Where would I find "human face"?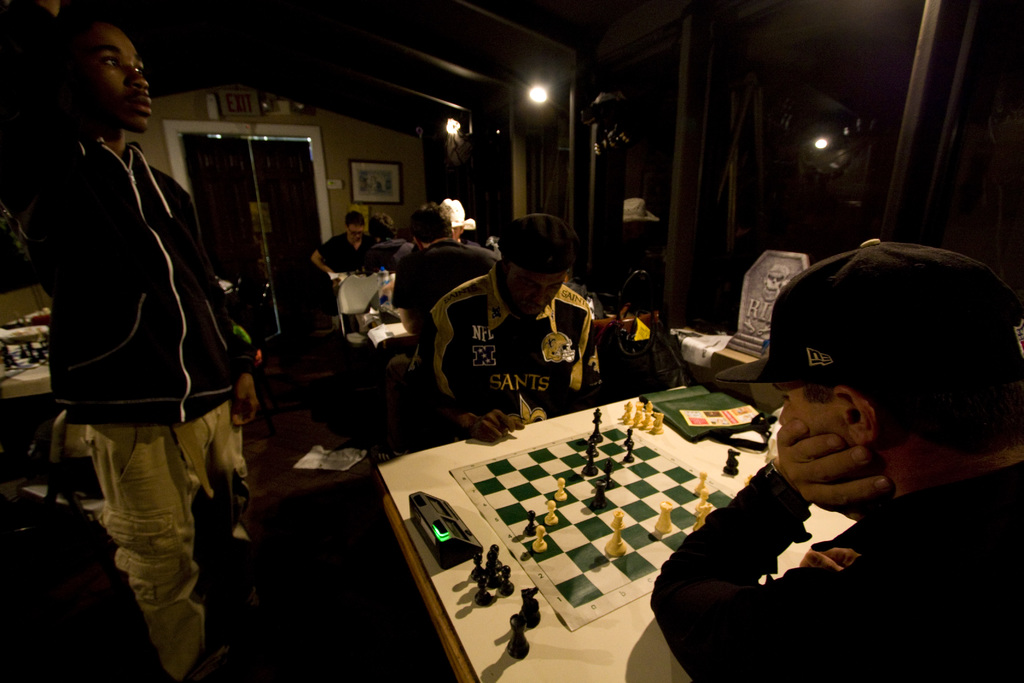
At <region>349, 227, 365, 242</region>.
